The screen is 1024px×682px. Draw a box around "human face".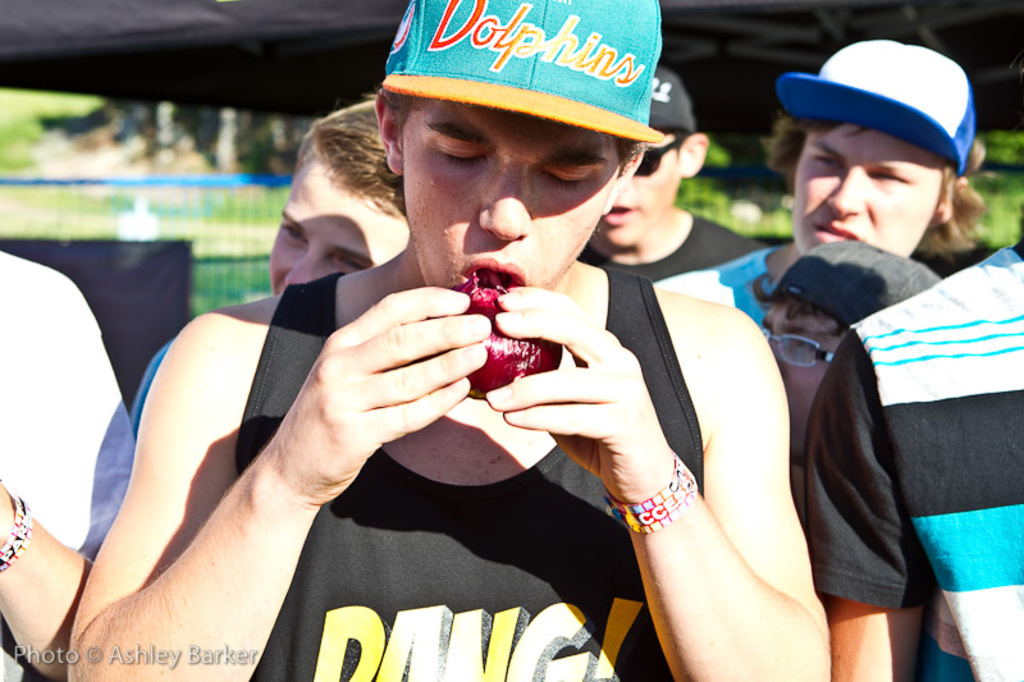
{"left": 271, "top": 146, "right": 411, "bottom": 290}.
